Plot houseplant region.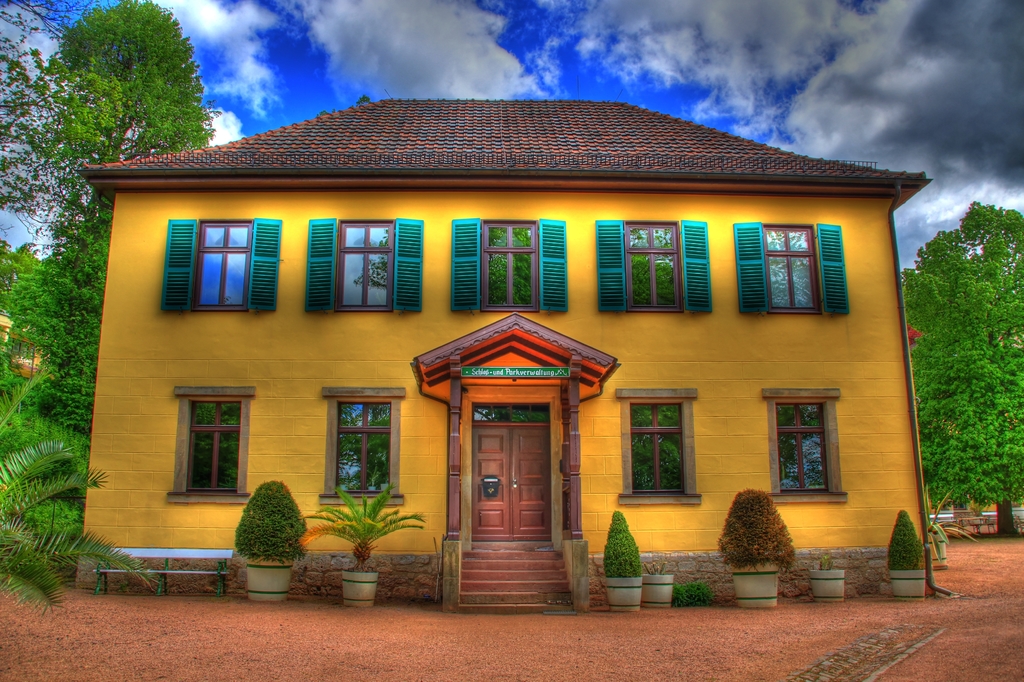
Plotted at (235,479,317,608).
